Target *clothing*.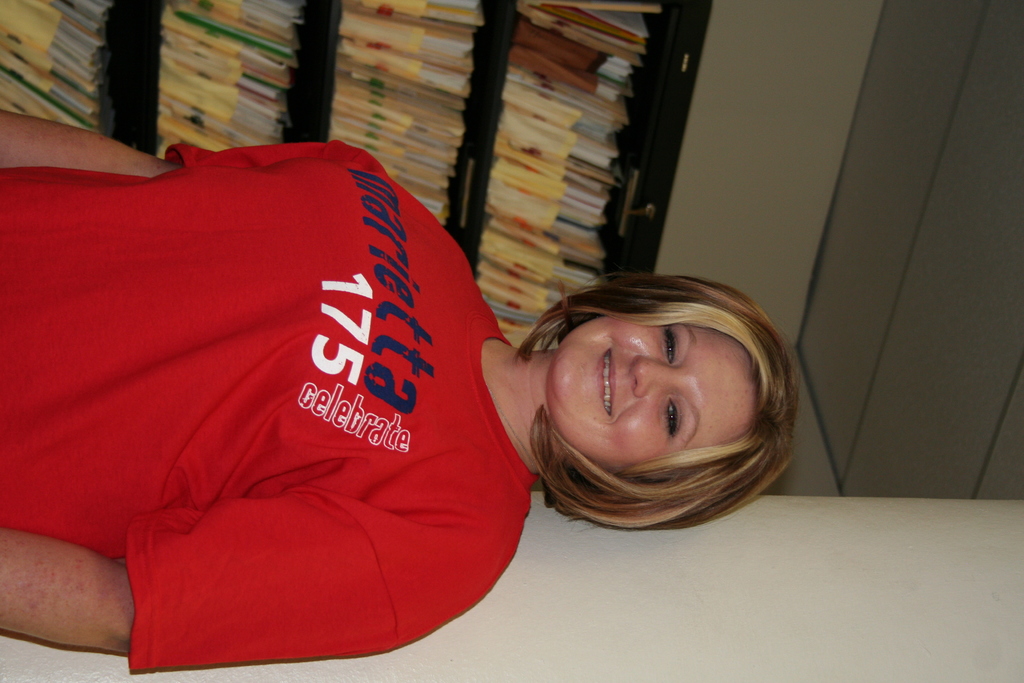
Target region: <box>29,124,543,652</box>.
